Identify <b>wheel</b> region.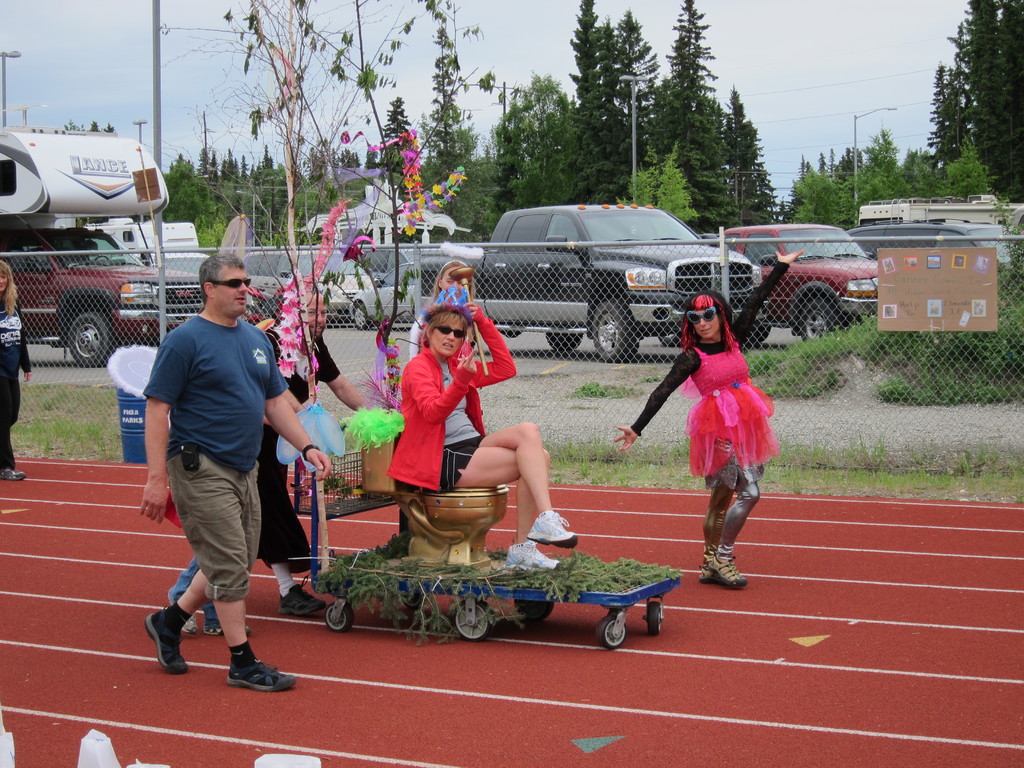
Region: detection(510, 596, 551, 620).
